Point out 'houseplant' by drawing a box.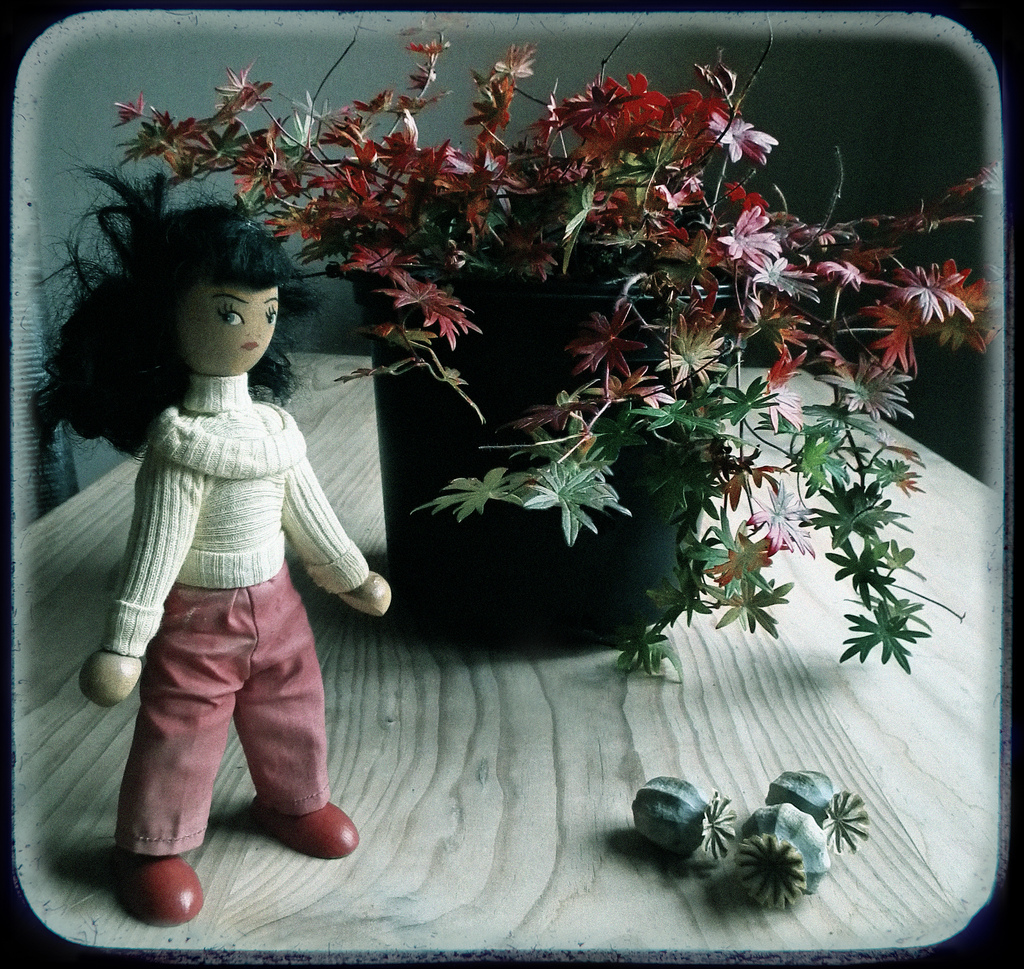
113/11/1007/682.
